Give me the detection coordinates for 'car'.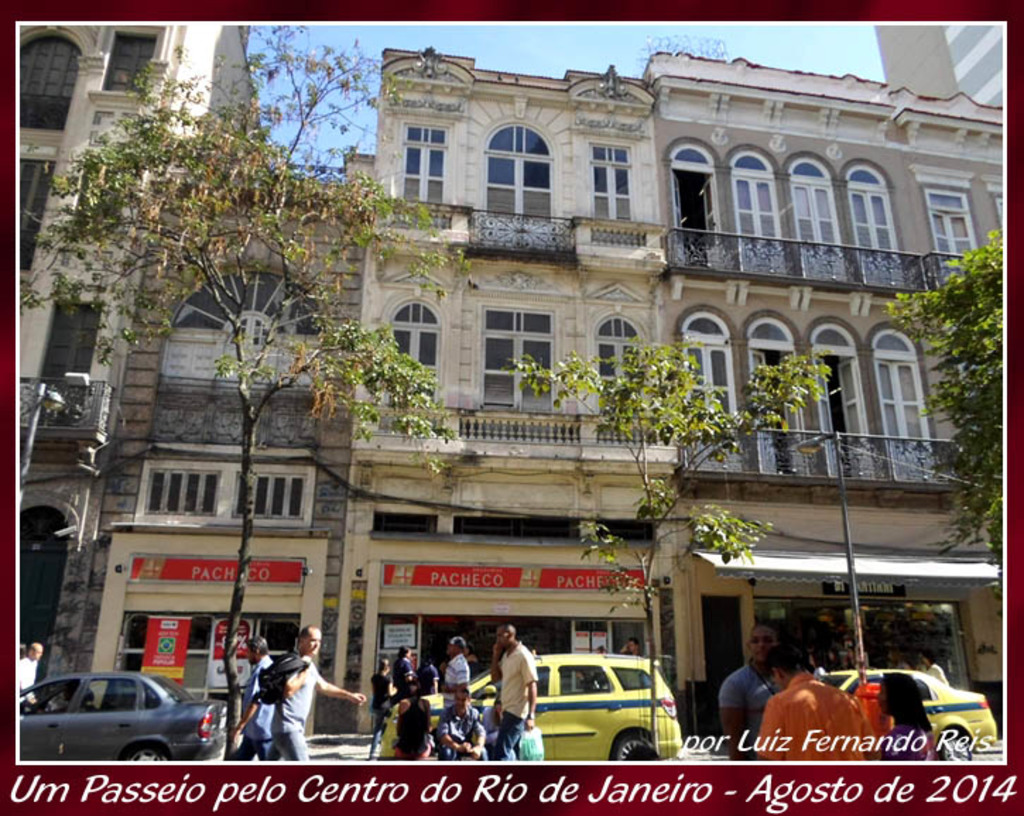
pyautogui.locateOnScreen(812, 668, 997, 758).
